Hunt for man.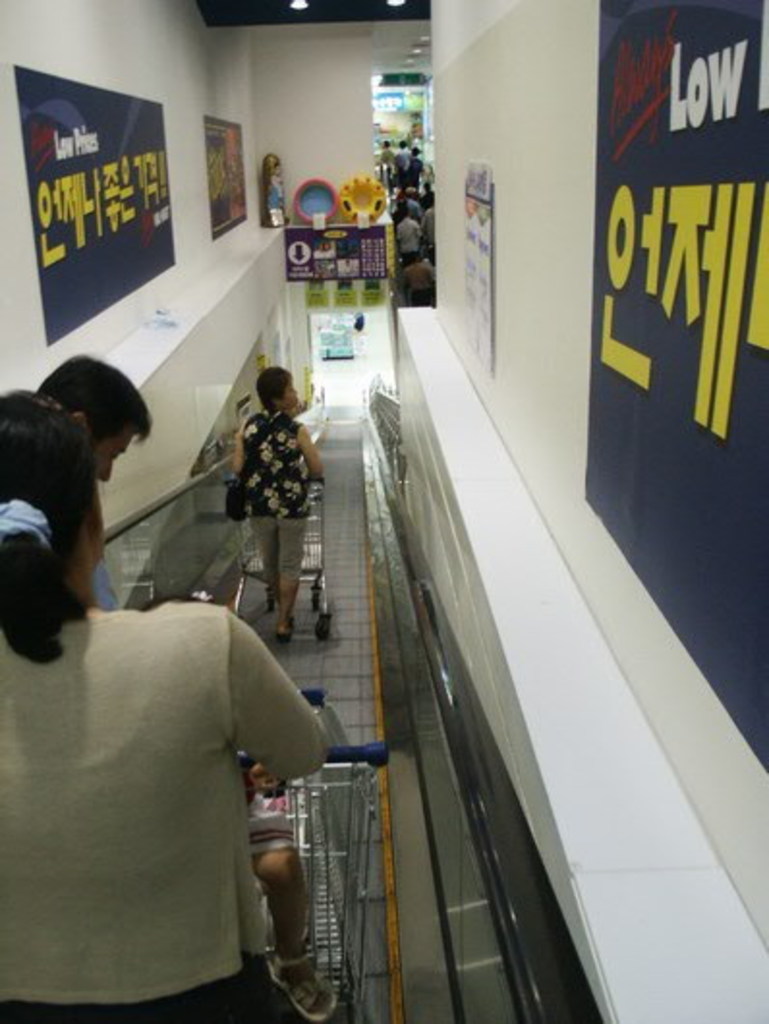
Hunted down at (left=425, top=197, right=450, bottom=261).
